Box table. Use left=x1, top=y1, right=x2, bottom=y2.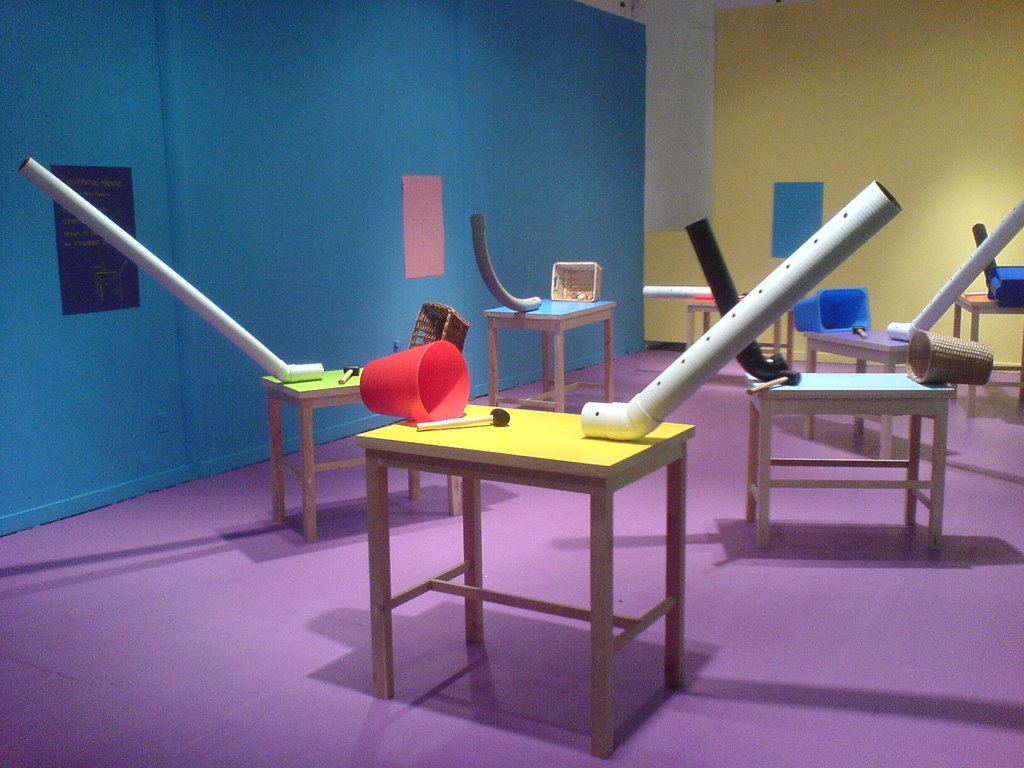
left=743, top=369, right=955, bottom=552.
